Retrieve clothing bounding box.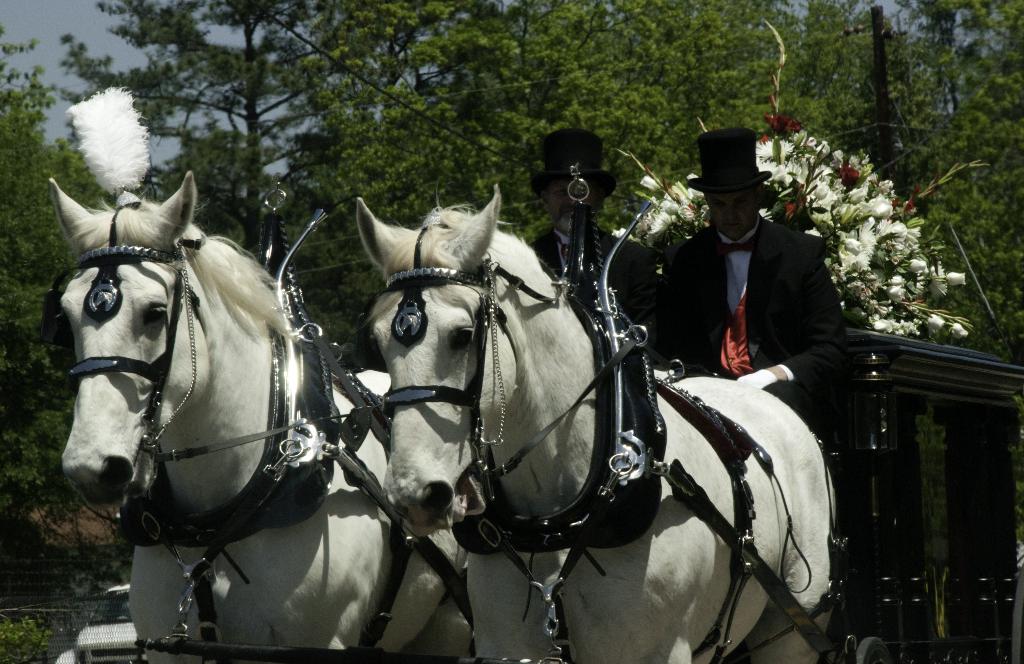
Bounding box: [x1=534, y1=218, x2=657, y2=349].
